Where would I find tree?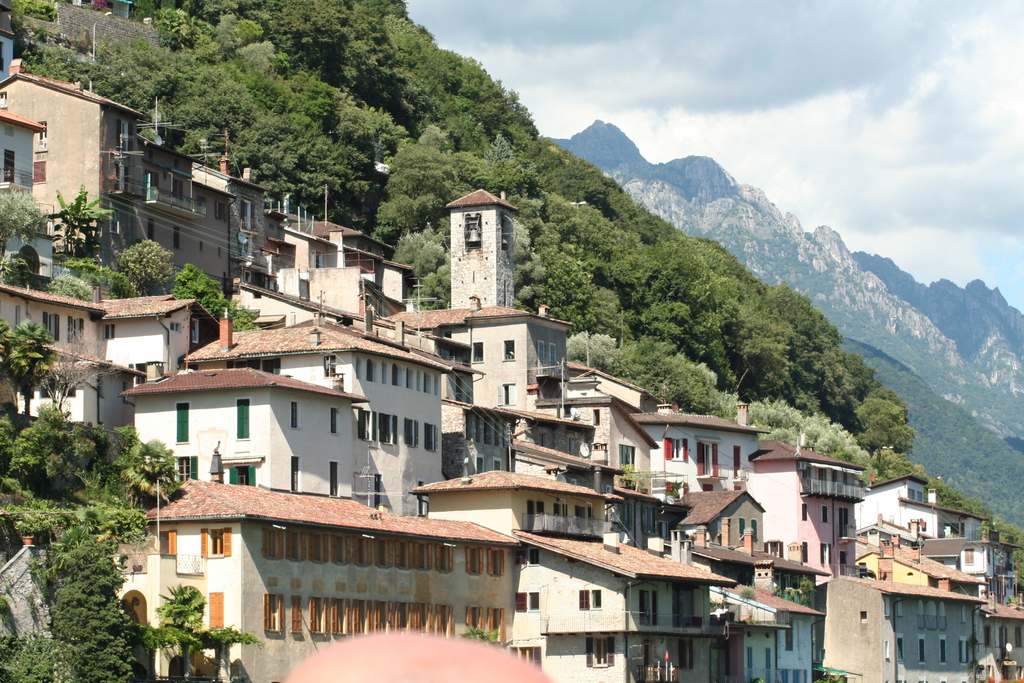
At 154, 6, 196, 51.
